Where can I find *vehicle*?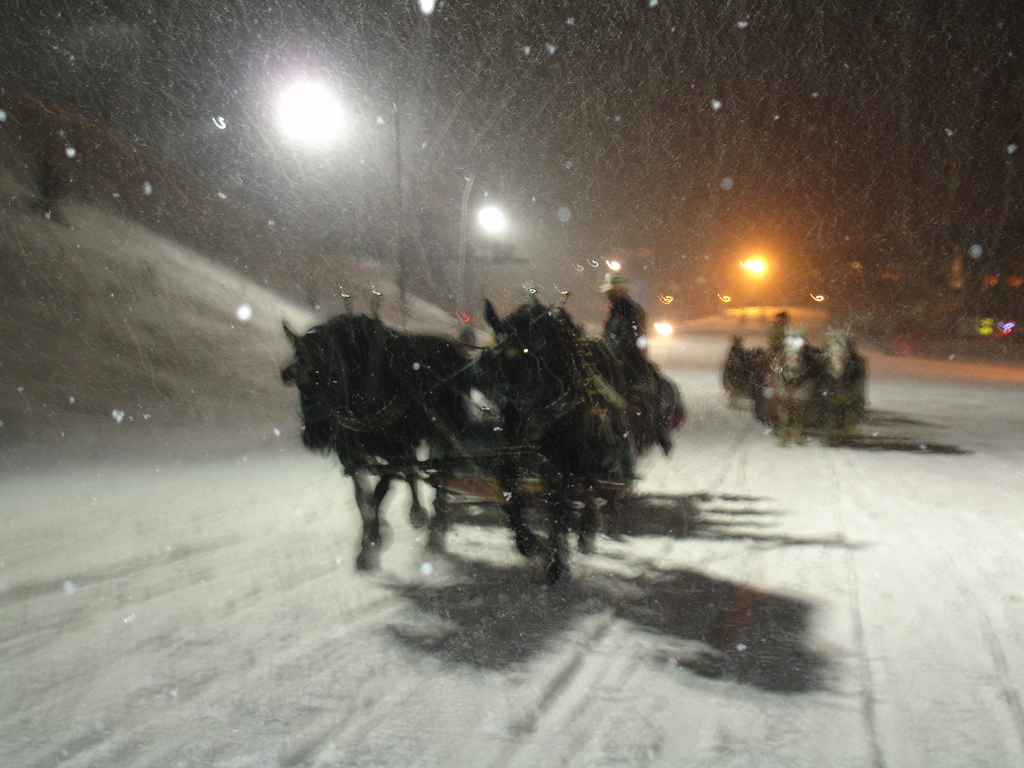
You can find it at locate(430, 338, 694, 541).
